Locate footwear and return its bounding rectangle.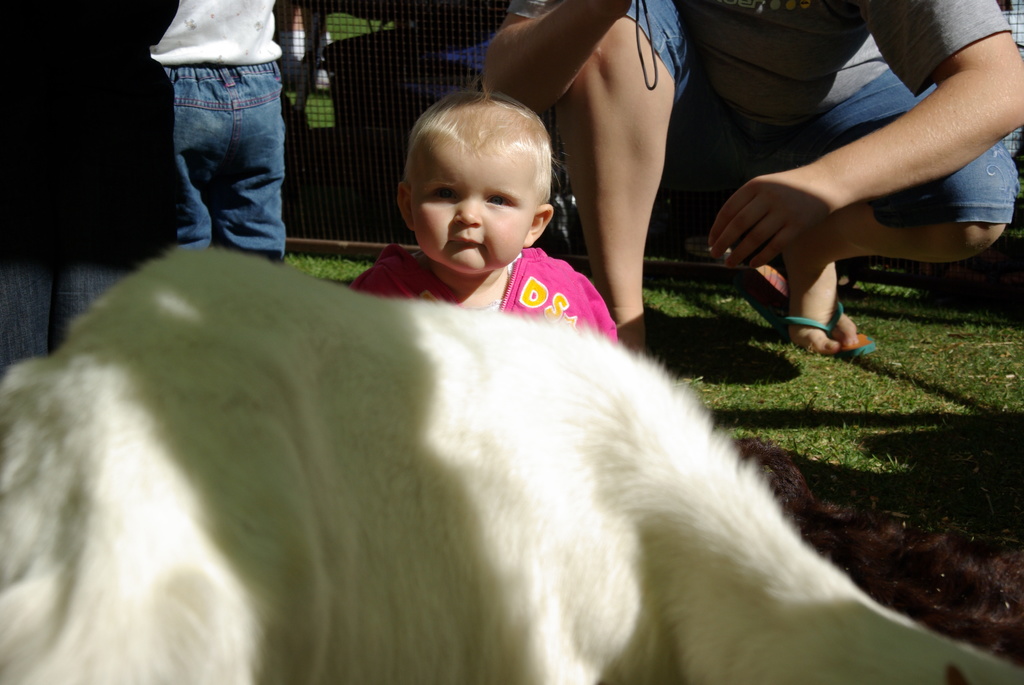
crop(788, 299, 883, 356).
